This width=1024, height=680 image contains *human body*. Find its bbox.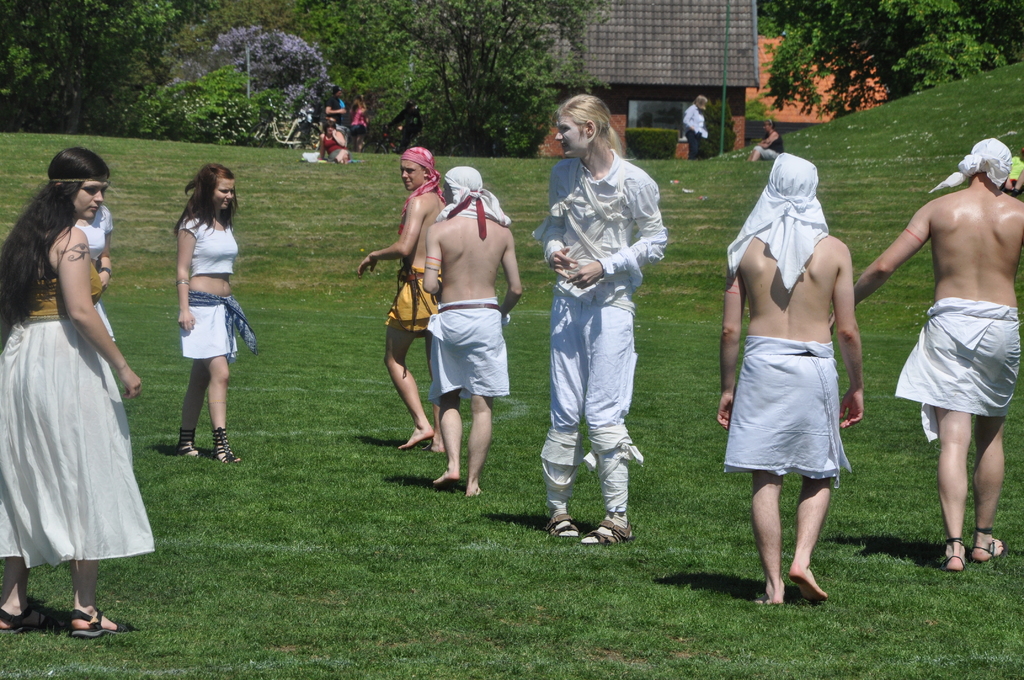
176:213:247:465.
